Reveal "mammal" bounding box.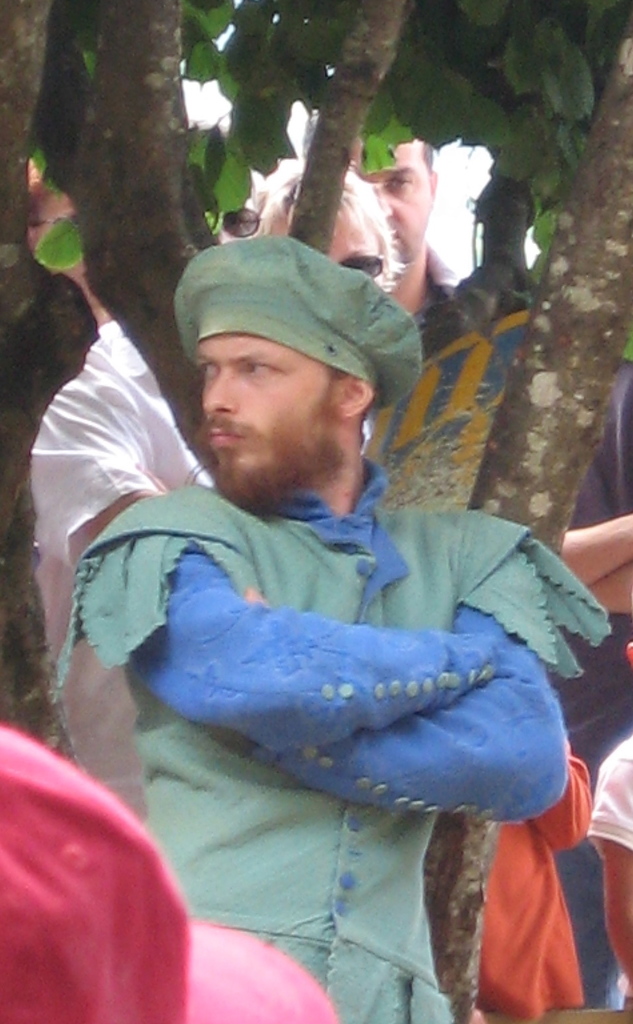
Revealed: [left=471, top=727, right=597, bottom=1023].
